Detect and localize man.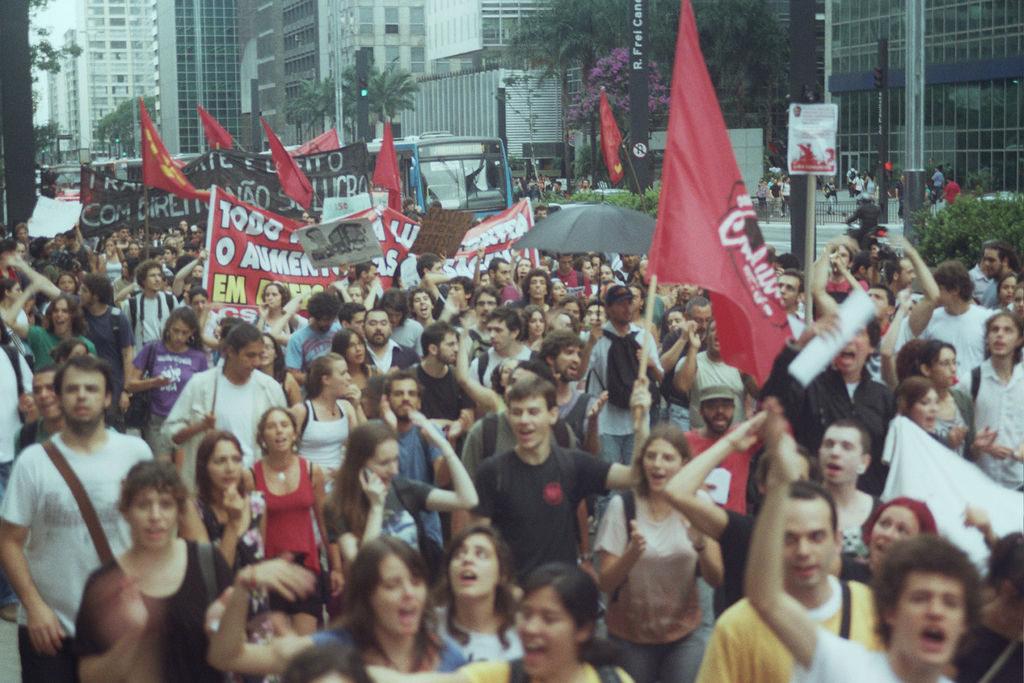
Localized at crop(455, 285, 500, 382).
